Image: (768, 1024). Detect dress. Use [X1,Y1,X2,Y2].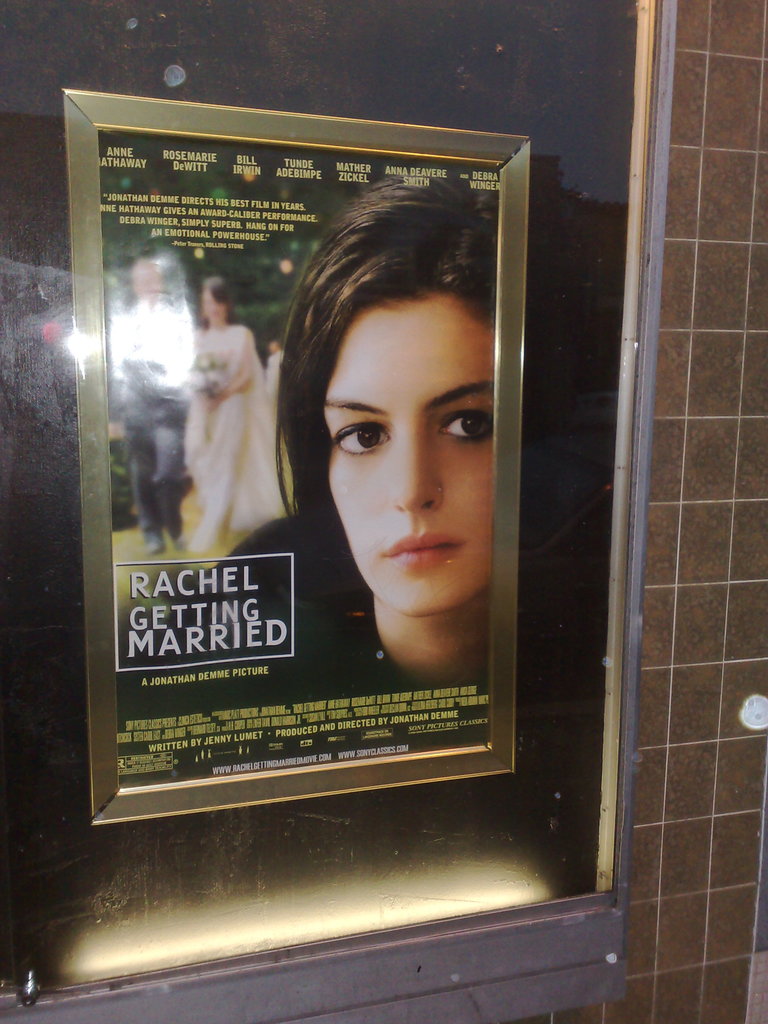
[178,321,289,541].
